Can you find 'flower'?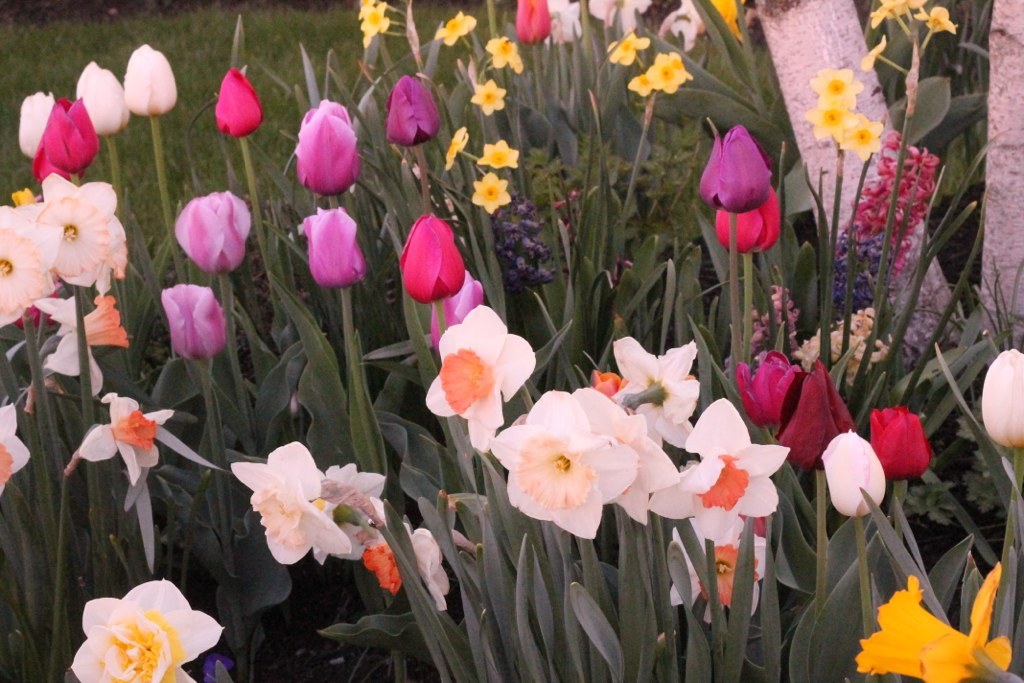
Yes, bounding box: select_region(648, 54, 690, 91).
